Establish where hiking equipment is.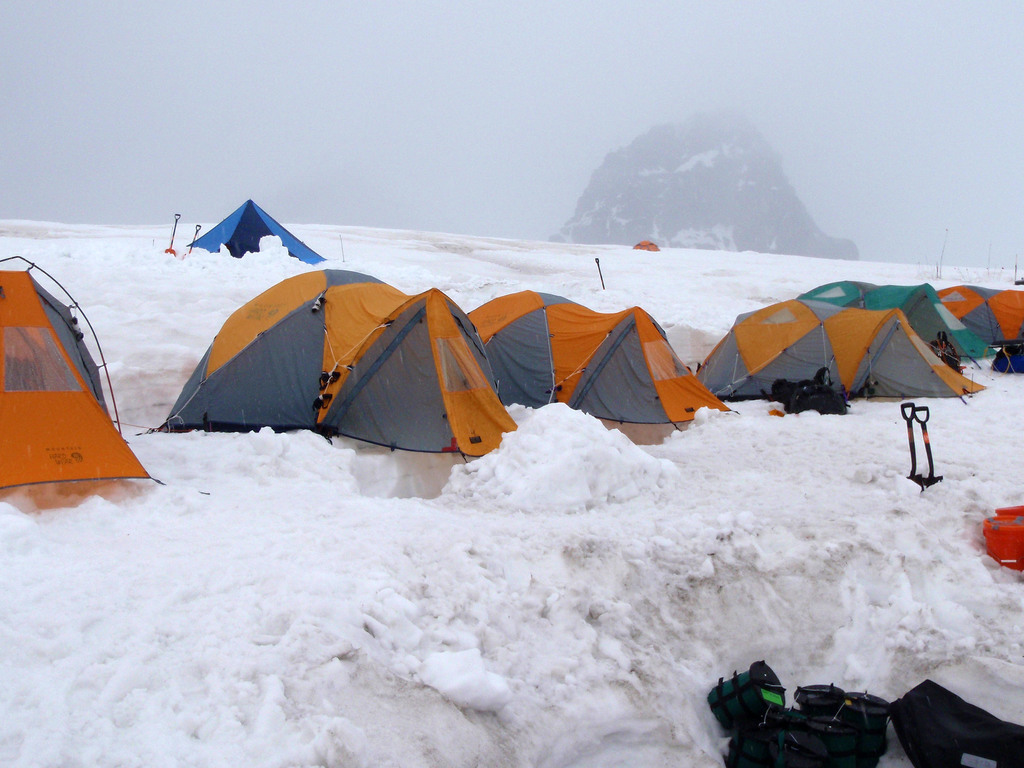
Established at detection(149, 262, 527, 456).
